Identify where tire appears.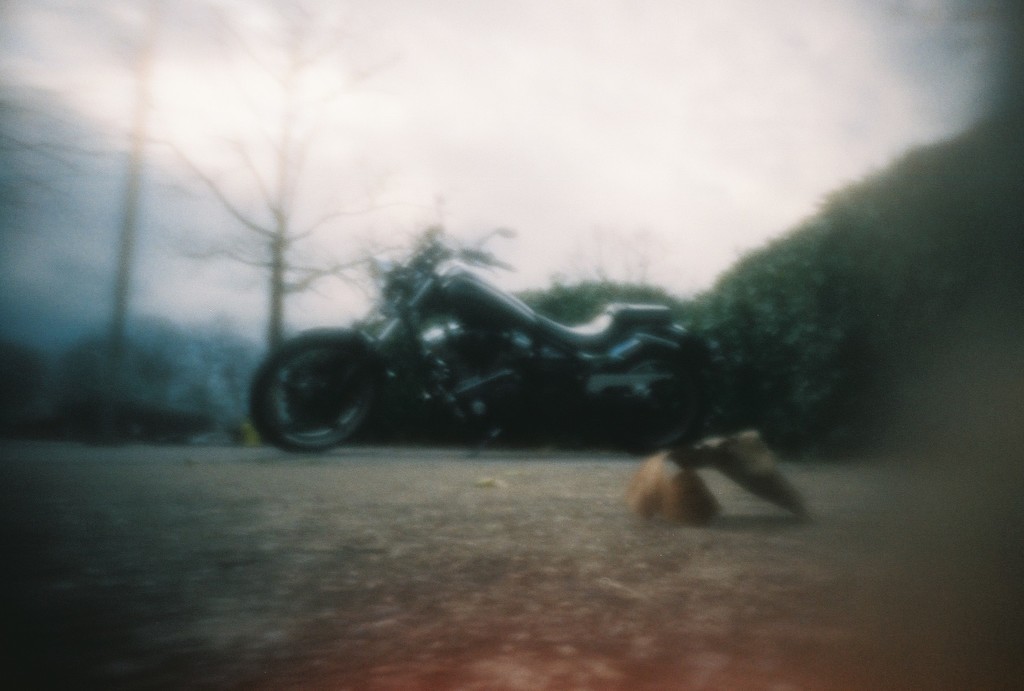
Appears at [257,327,392,453].
